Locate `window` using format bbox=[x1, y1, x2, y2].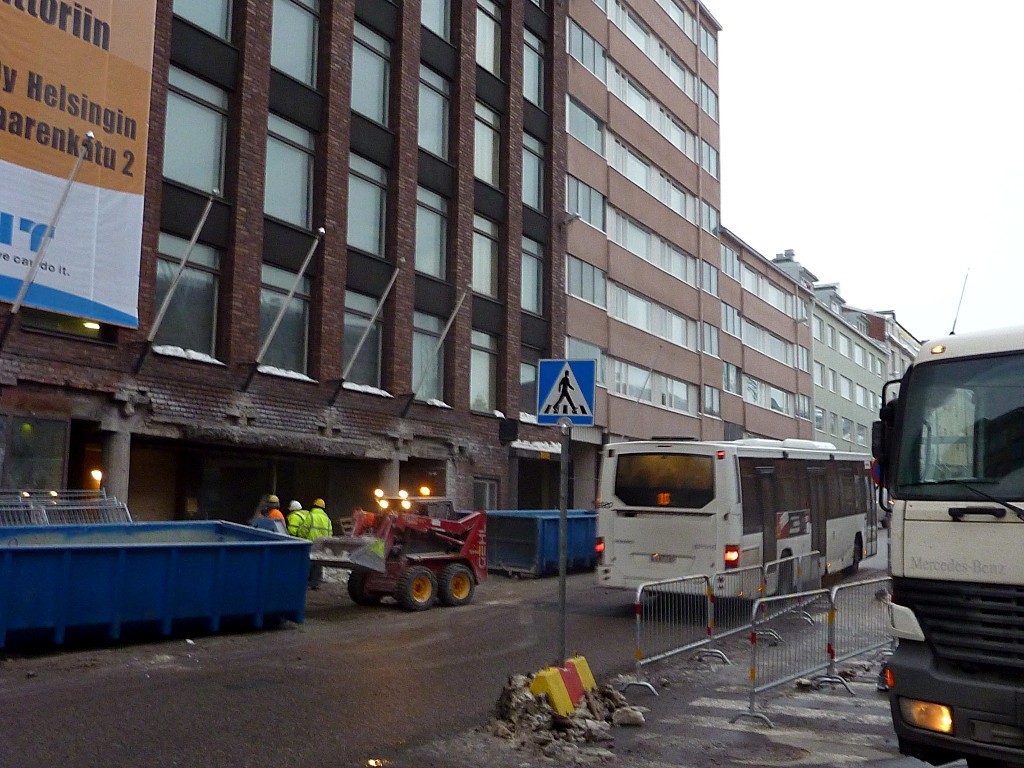
bbox=[258, 0, 329, 103].
